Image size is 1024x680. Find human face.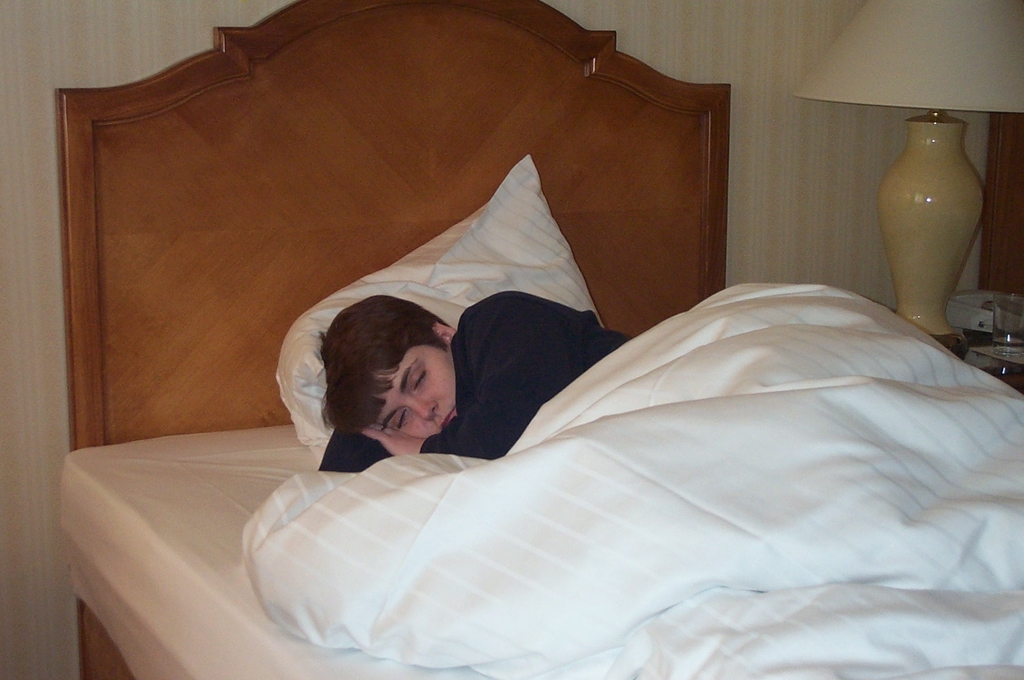
region(376, 345, 460, 440).
